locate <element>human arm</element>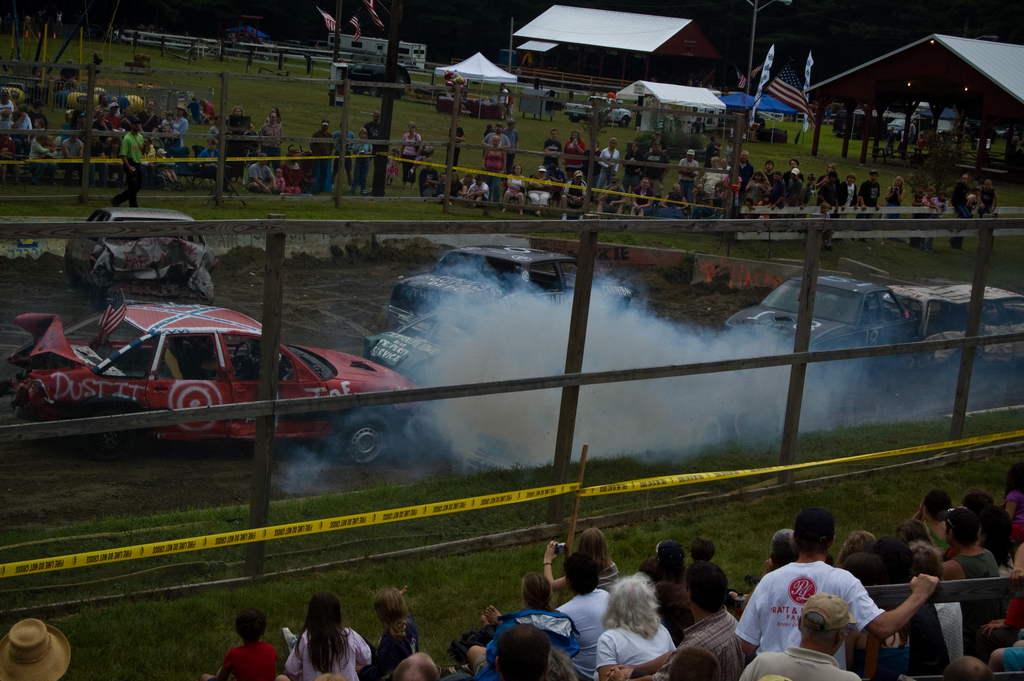
rect(758, 183, 769, 194)
